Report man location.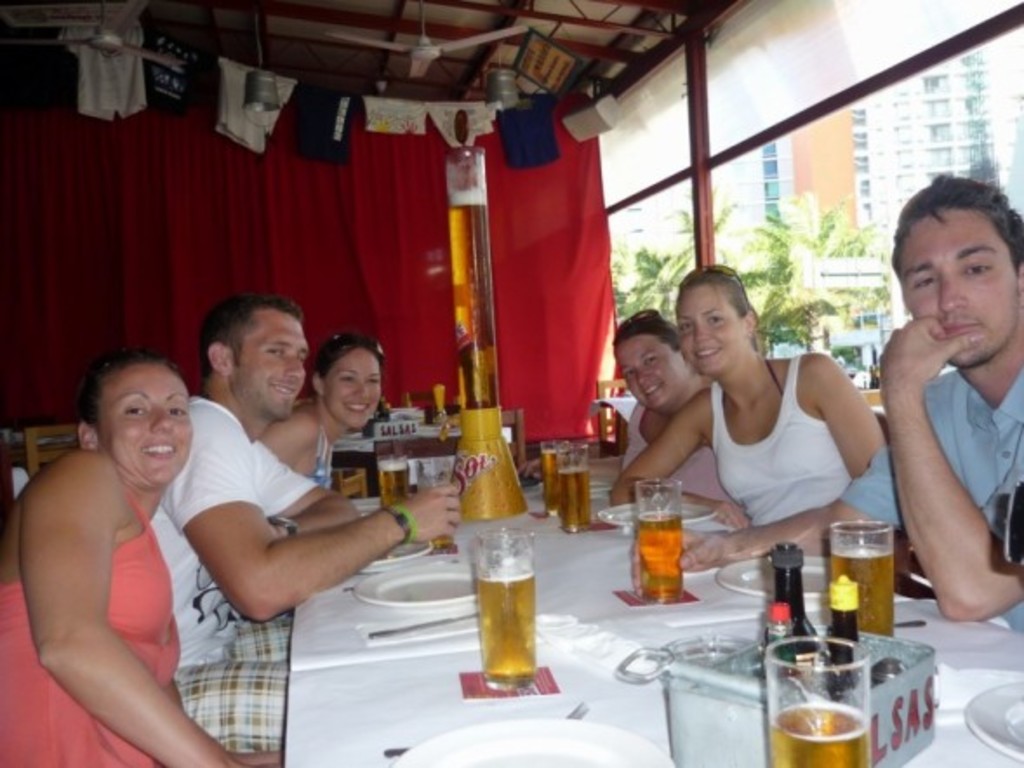
Report: x1=843, y1=158, x2=1023, y2=667.
